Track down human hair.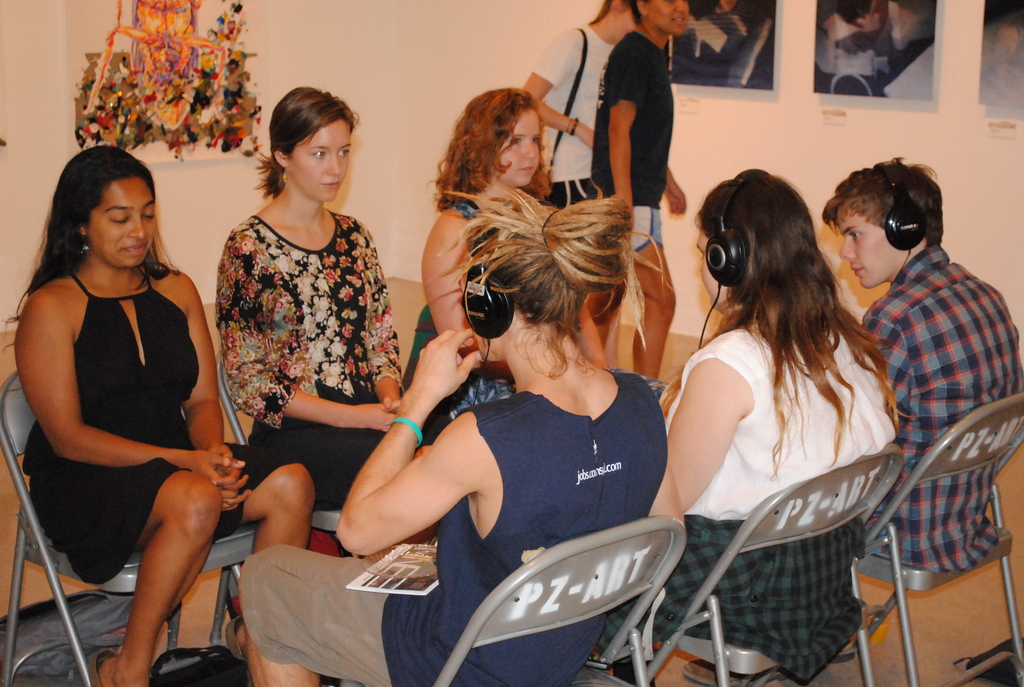
Tracked to {"left": 38, "top": 143, "right": 159, "bottom": 300}.
